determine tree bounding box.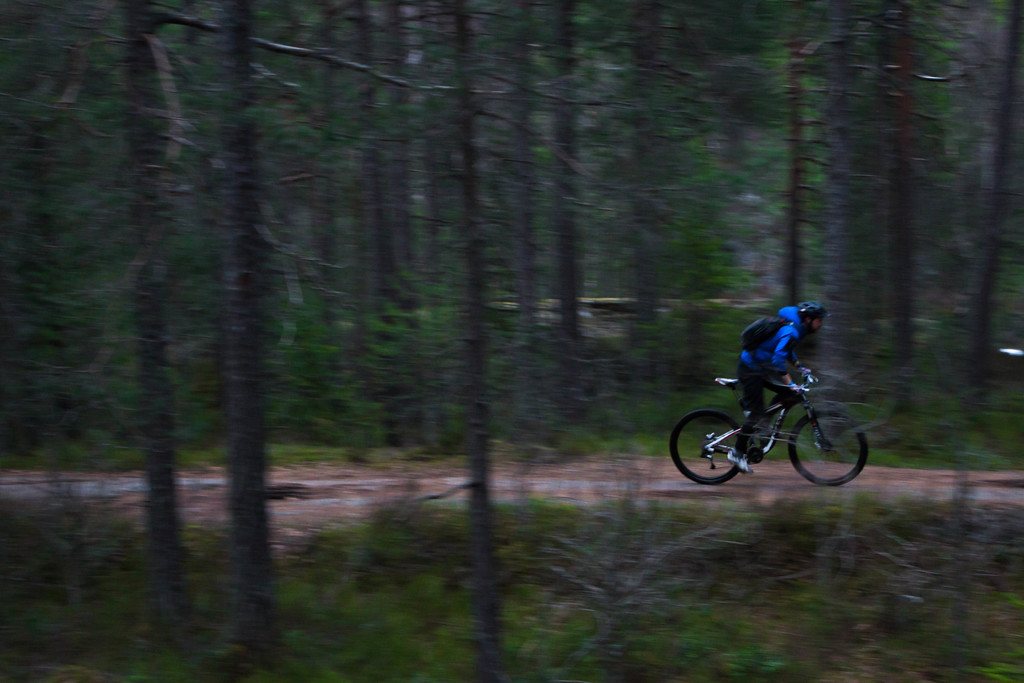
Determined: crop(0, 1, 1023, 678).
